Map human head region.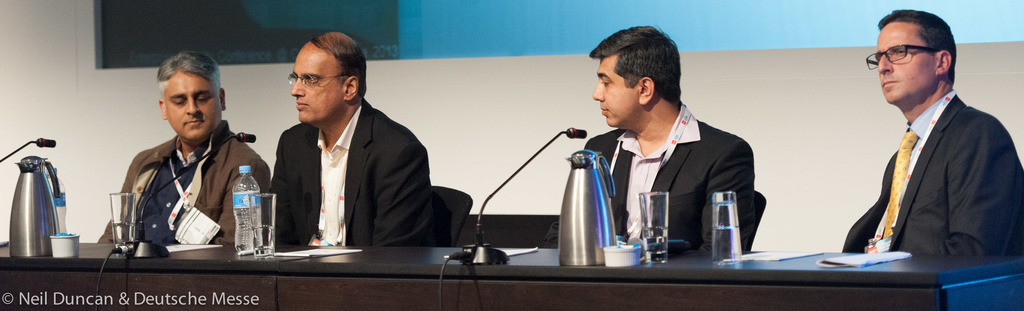
Mapped to <region>877, 15, 963, 106</region>.
